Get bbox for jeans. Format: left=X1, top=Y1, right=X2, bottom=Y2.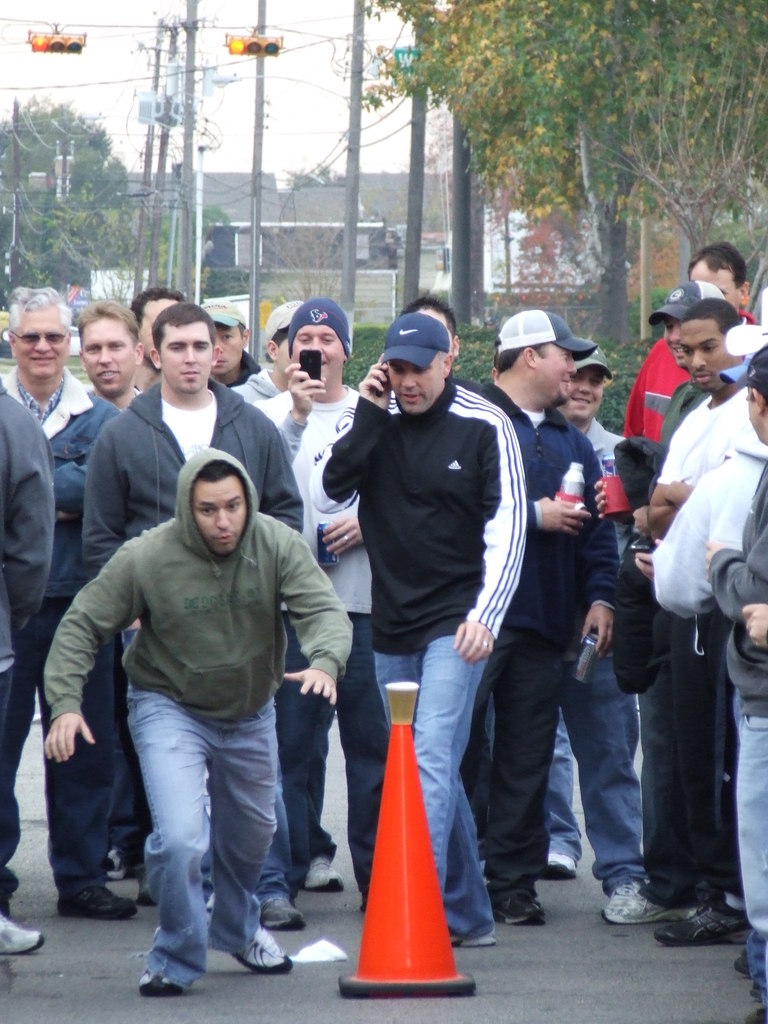
left=275, top=615, right=385, bottom=906.
